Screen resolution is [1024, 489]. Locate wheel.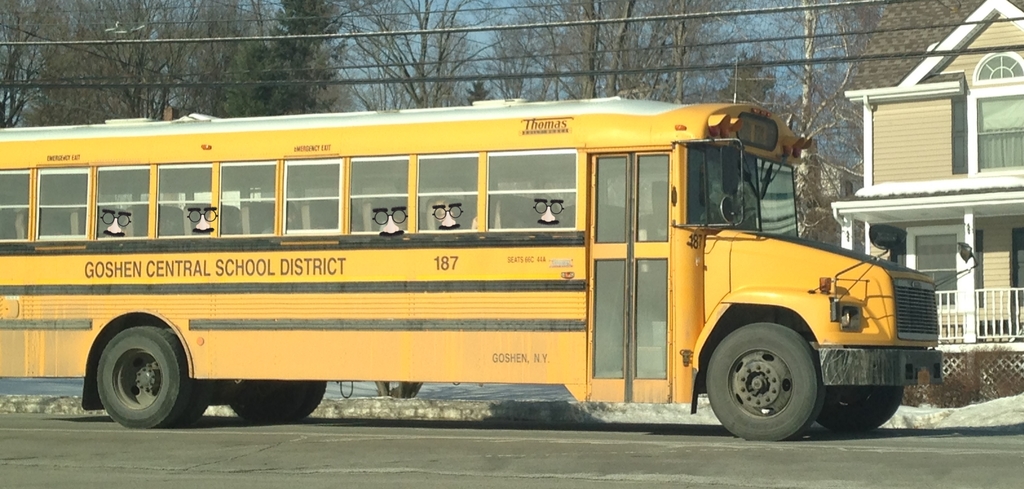
<region>90, 323, 182, 435</region>.
